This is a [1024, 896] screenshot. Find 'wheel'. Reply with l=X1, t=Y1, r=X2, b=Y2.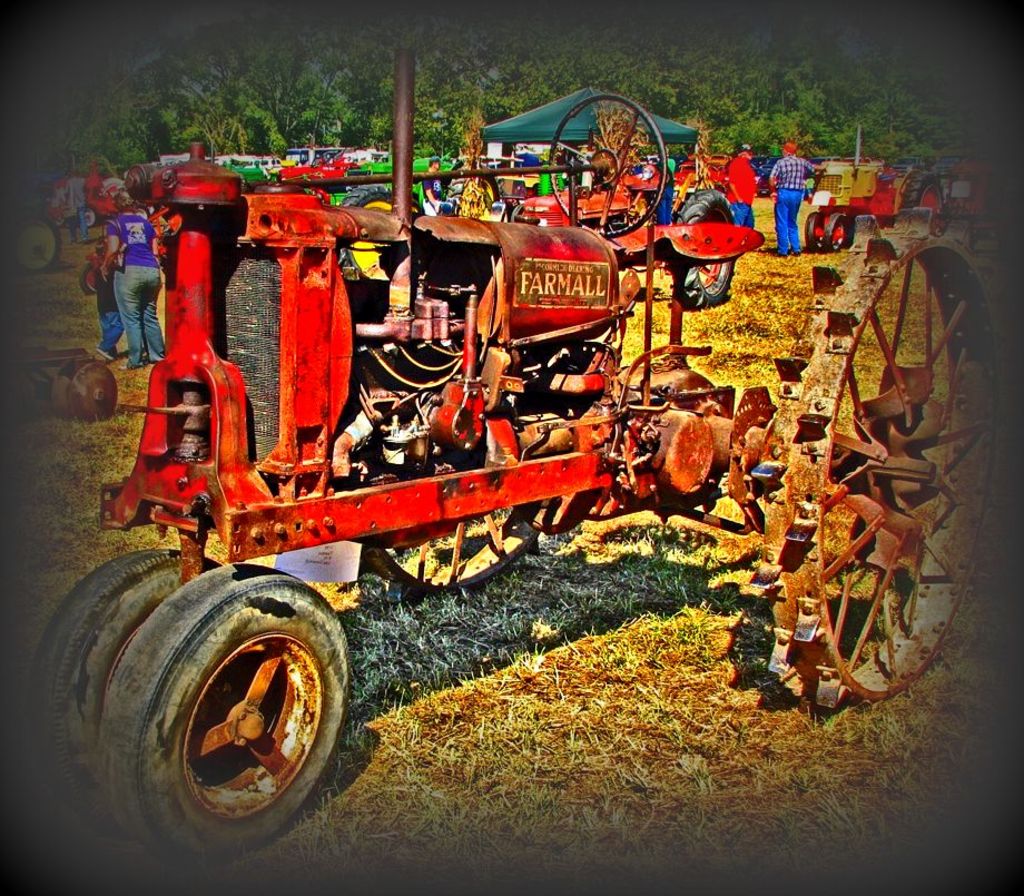
l=52, t=217, r=63, b=228.
